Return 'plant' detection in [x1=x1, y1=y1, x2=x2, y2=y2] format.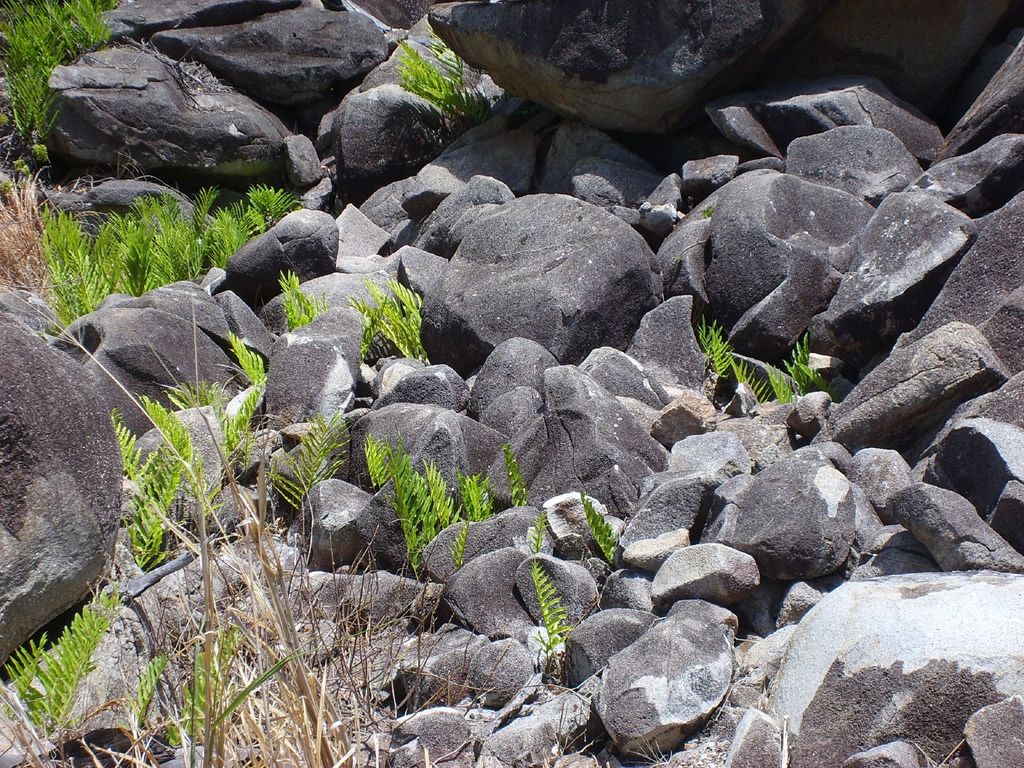
[x1=695, y1=315, x2=721, y2=367].
